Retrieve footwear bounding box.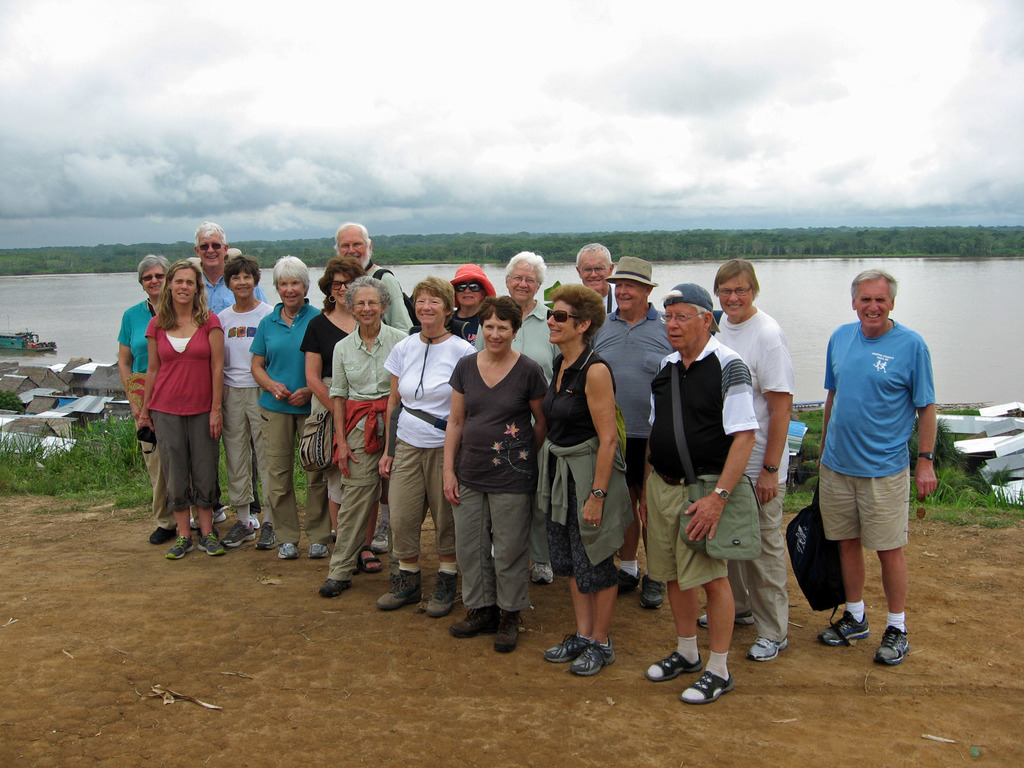
Bounding box: (747,630,789,662).
